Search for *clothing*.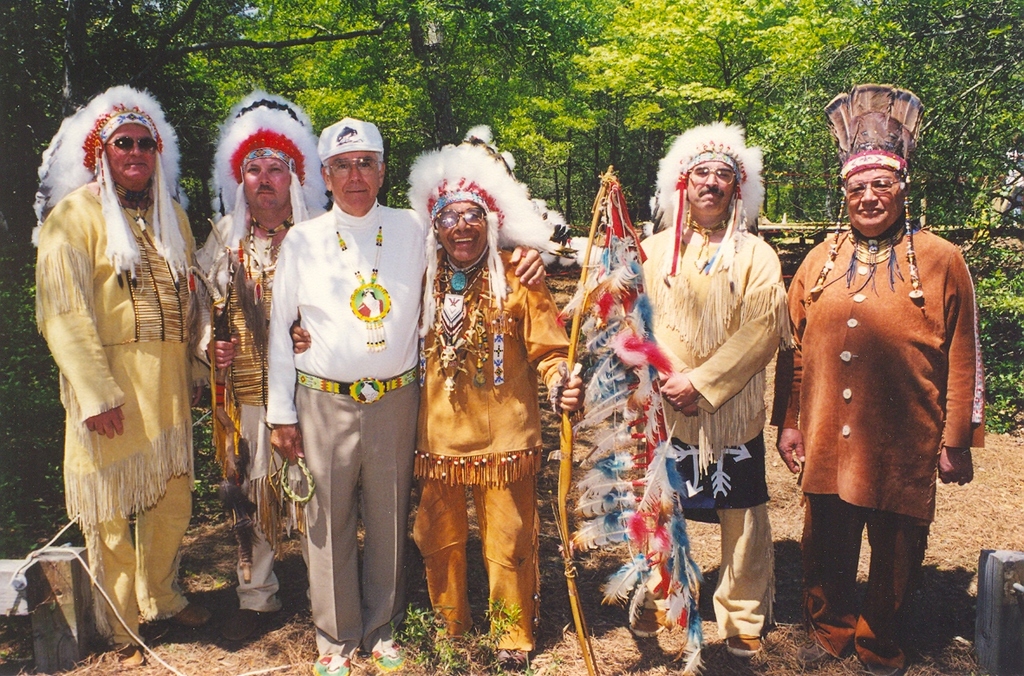
Found at (x1=410, y1=248, x2=580, y2=647).
